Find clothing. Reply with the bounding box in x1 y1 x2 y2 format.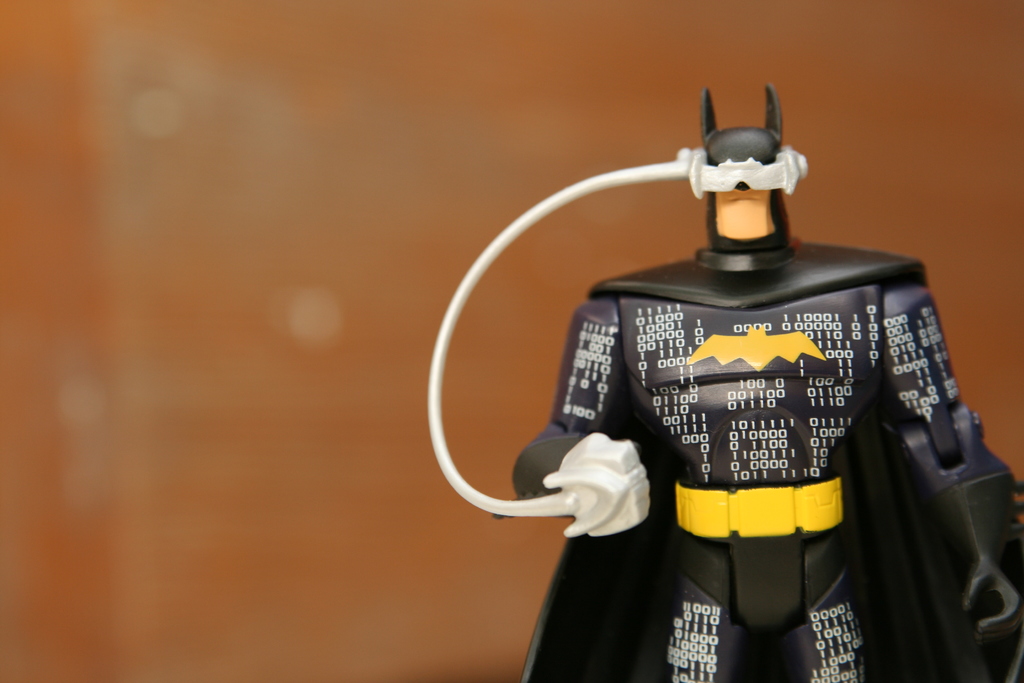
509 238 1018 682.
